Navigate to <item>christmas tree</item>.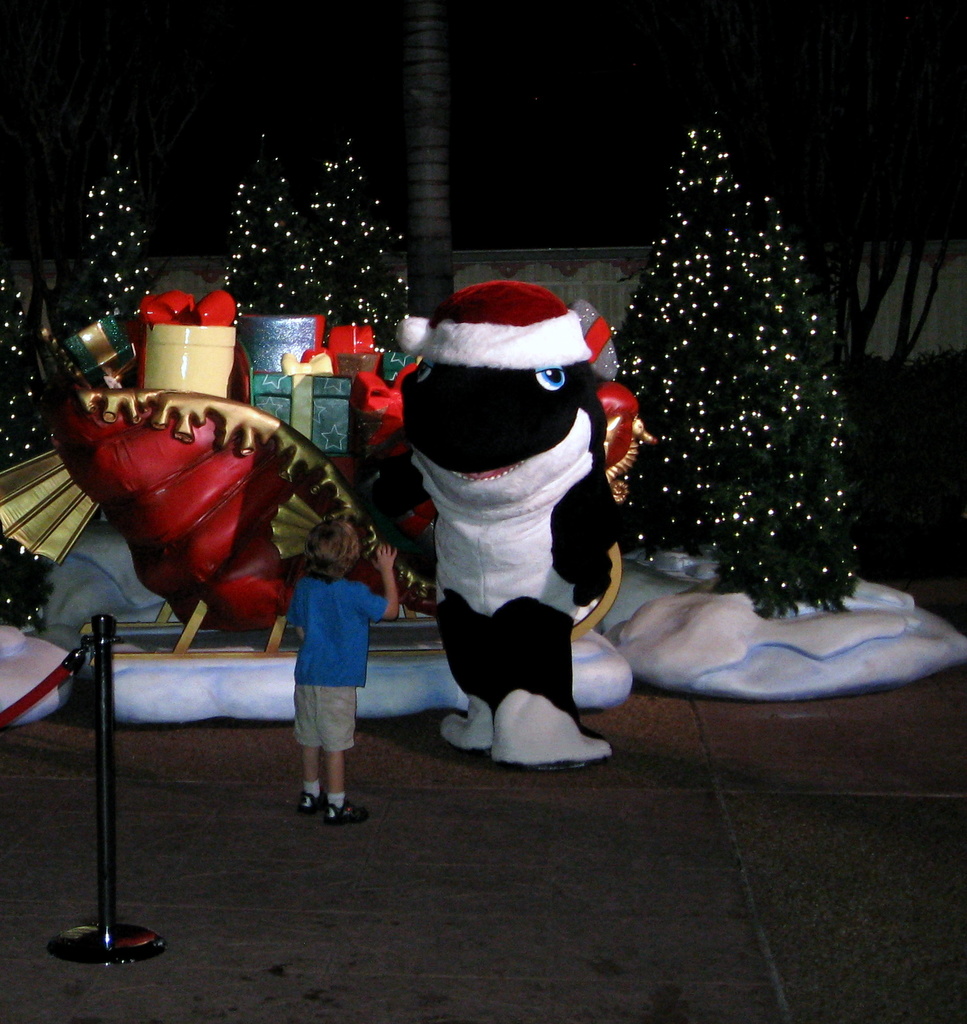
Navigation target: <region>207, 113, 322, 319</region>.
